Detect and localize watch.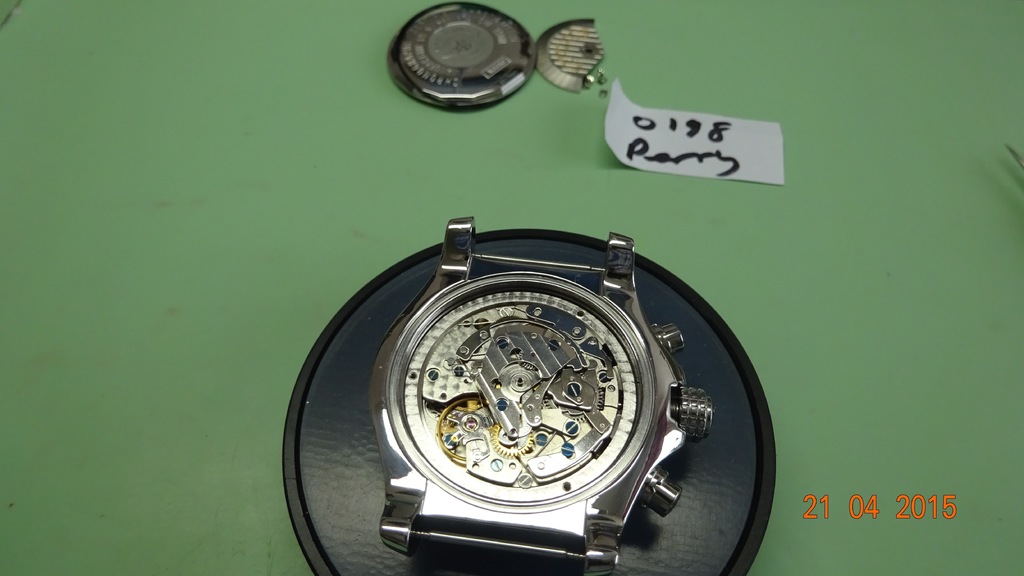
Localized at detection(369, 211, 713, 572).
